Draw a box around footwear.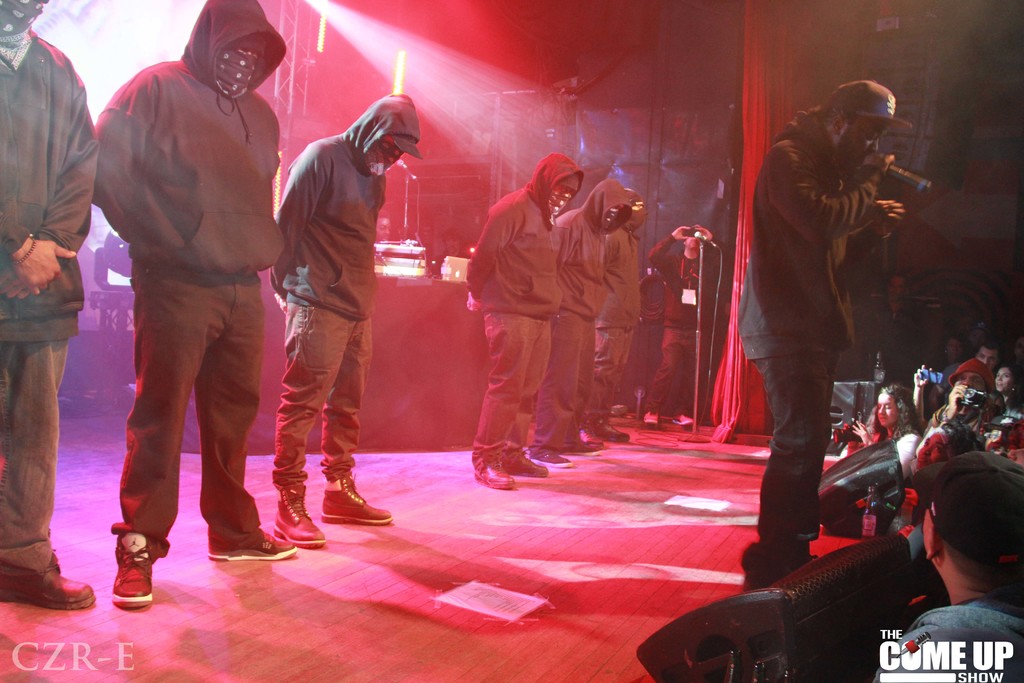
region(671, 415, 695, 425).
